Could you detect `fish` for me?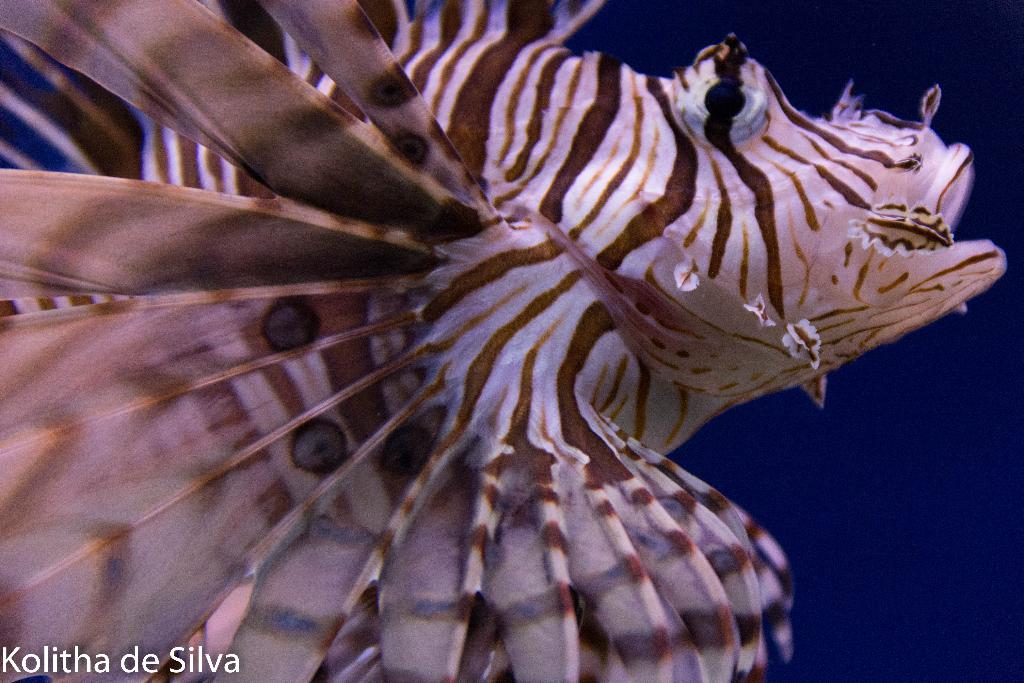
Detection result: 0 0 1006 682.
